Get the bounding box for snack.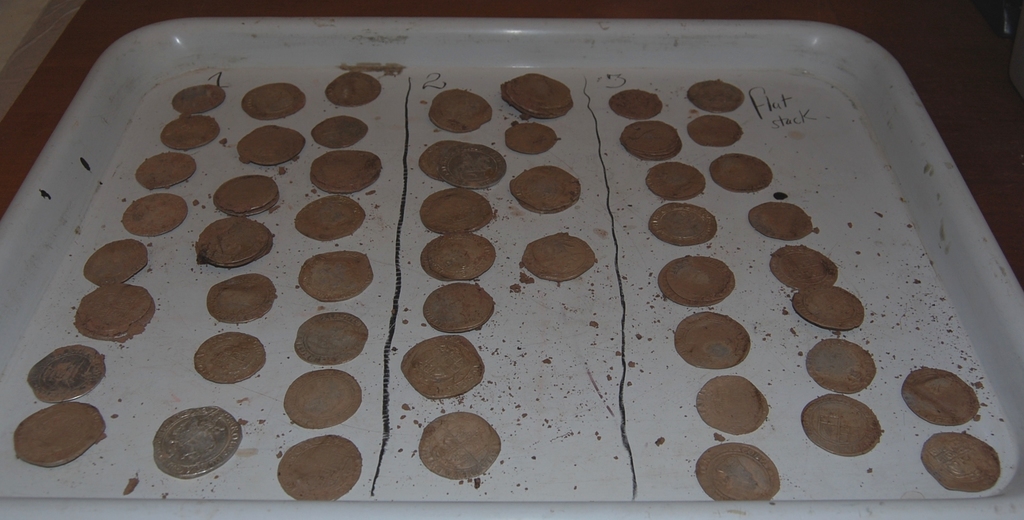
808,337,873,394.
